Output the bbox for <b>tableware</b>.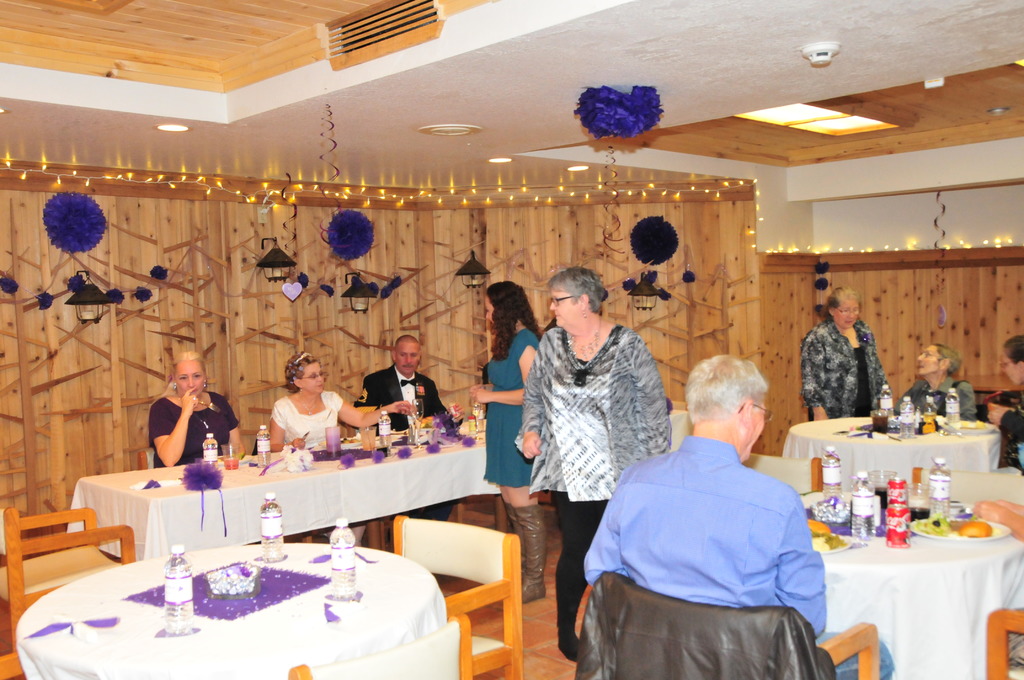
(left=864, top=467, right=900, bottom=509).
